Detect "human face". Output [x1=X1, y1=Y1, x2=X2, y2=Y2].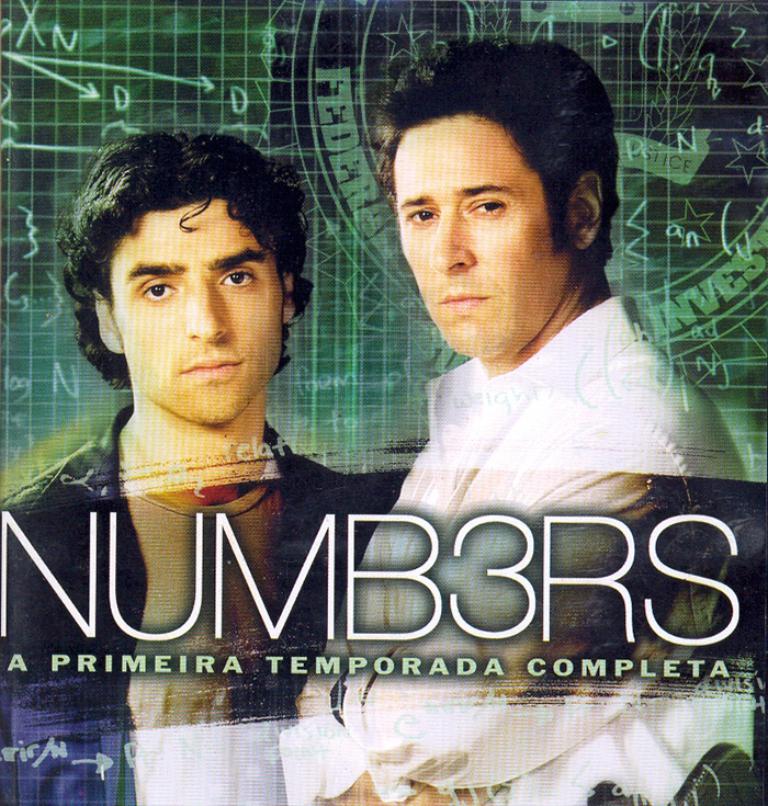
[x1=399, y1=121, x2=572, y2=357].
